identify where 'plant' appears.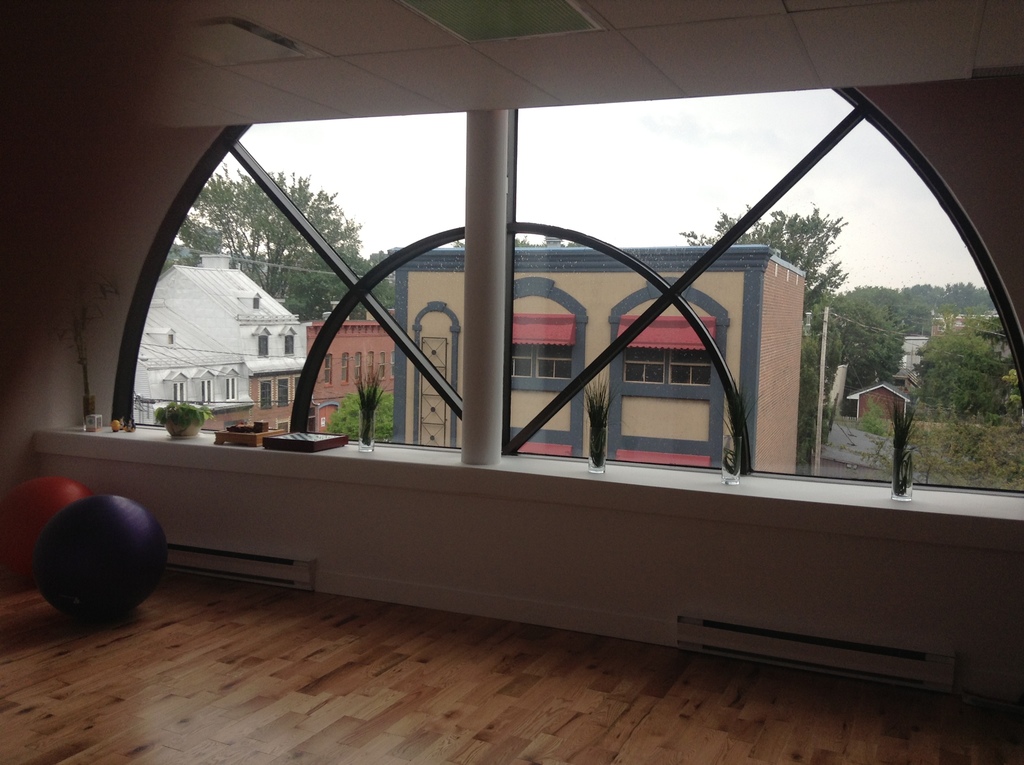
Appears at 889/395/921/492.
